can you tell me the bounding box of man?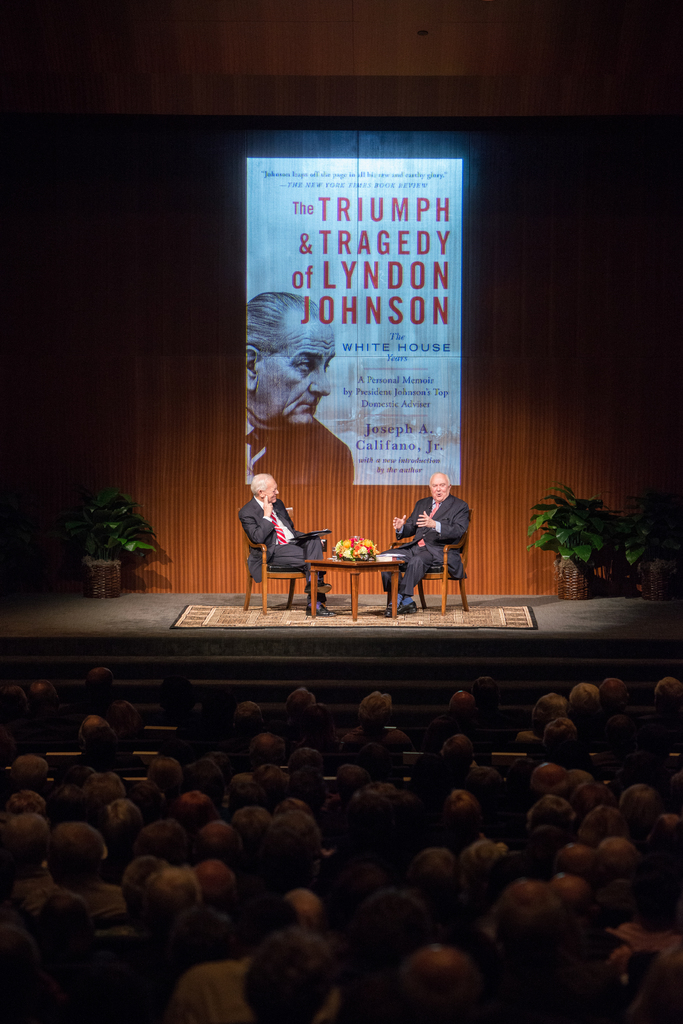
box(391, 474, 477, 613).
